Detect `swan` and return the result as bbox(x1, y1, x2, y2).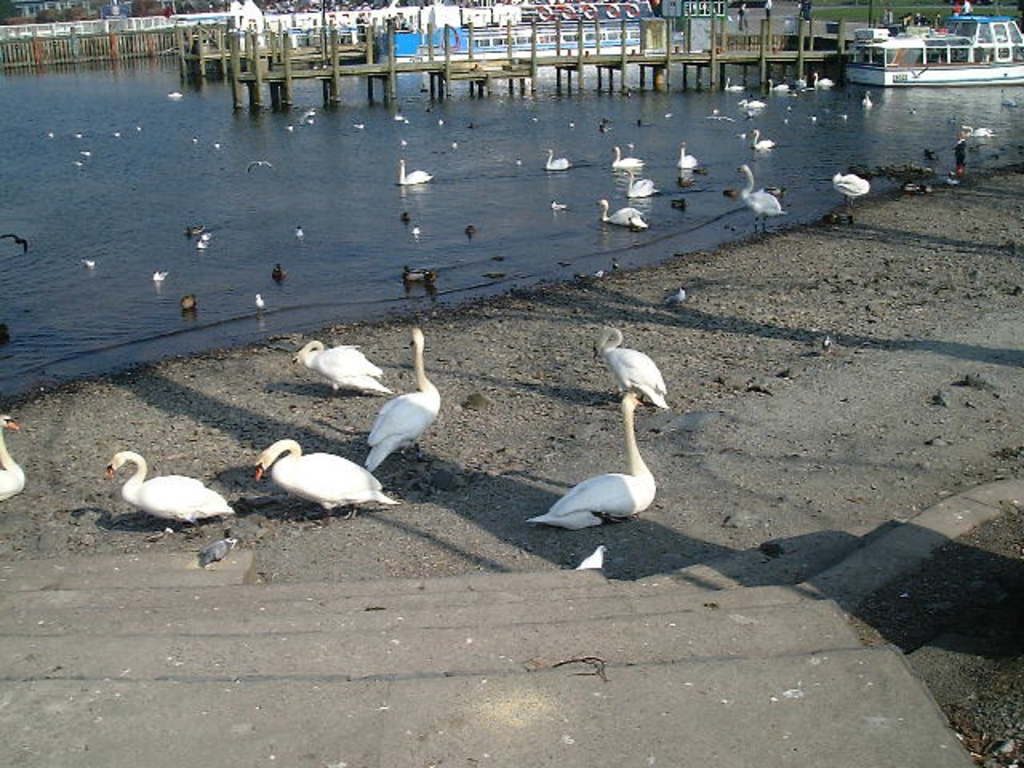
bbox(754, 128, 773, 152).
